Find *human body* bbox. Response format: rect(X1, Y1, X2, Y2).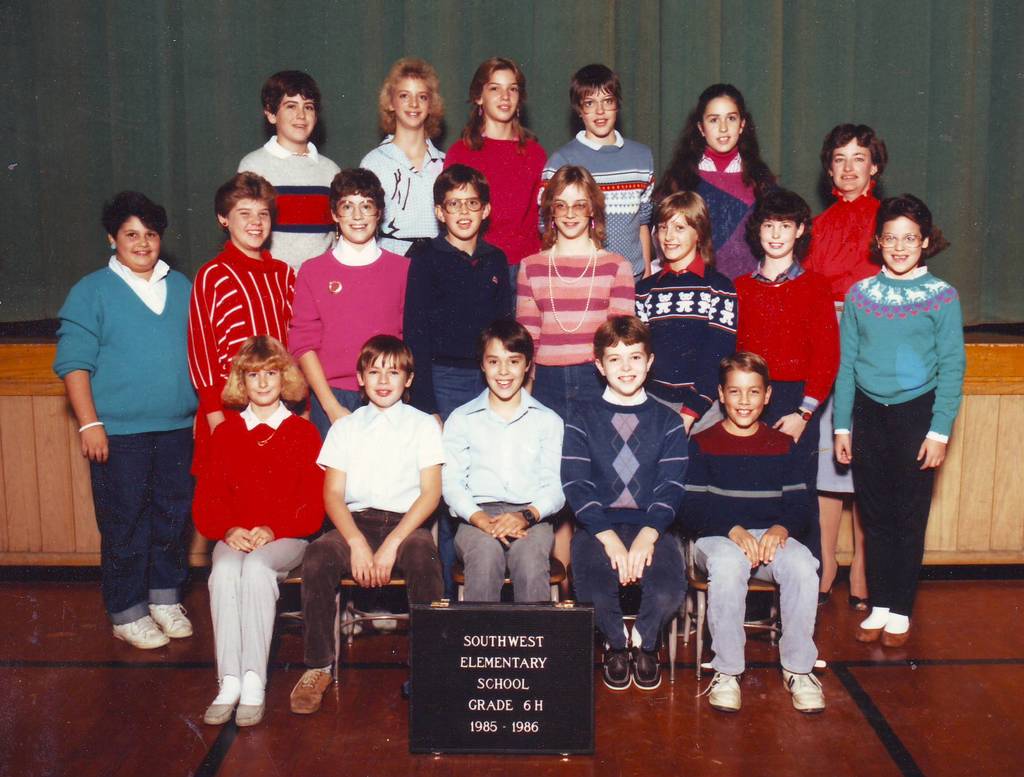
rect(442, 319, 569, 601).
